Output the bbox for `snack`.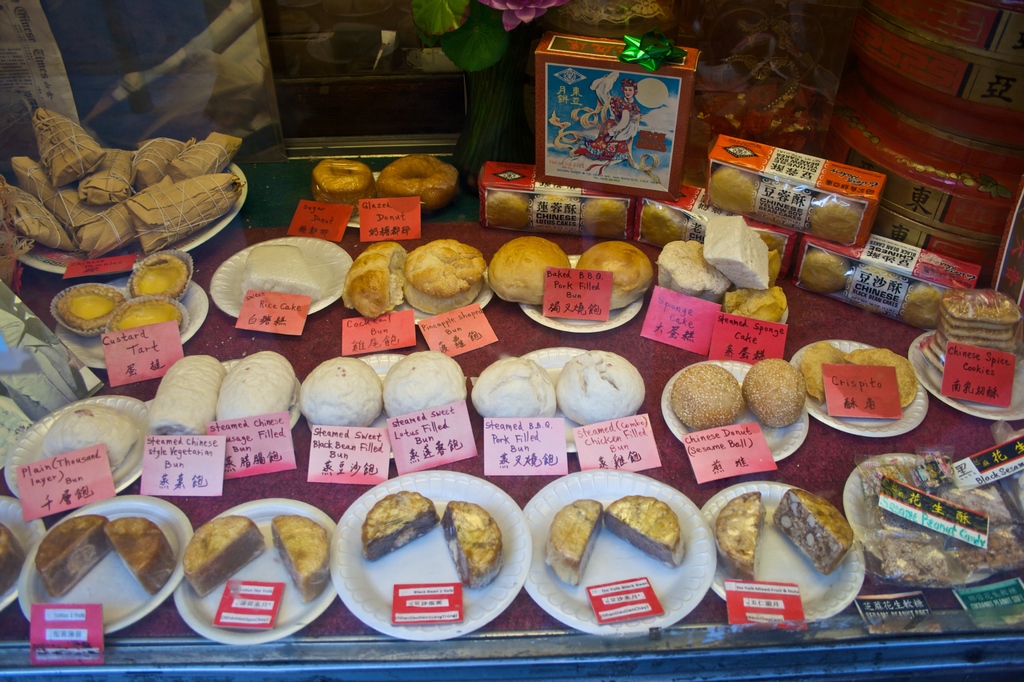
l=797, t=342, r=855, b=409.
